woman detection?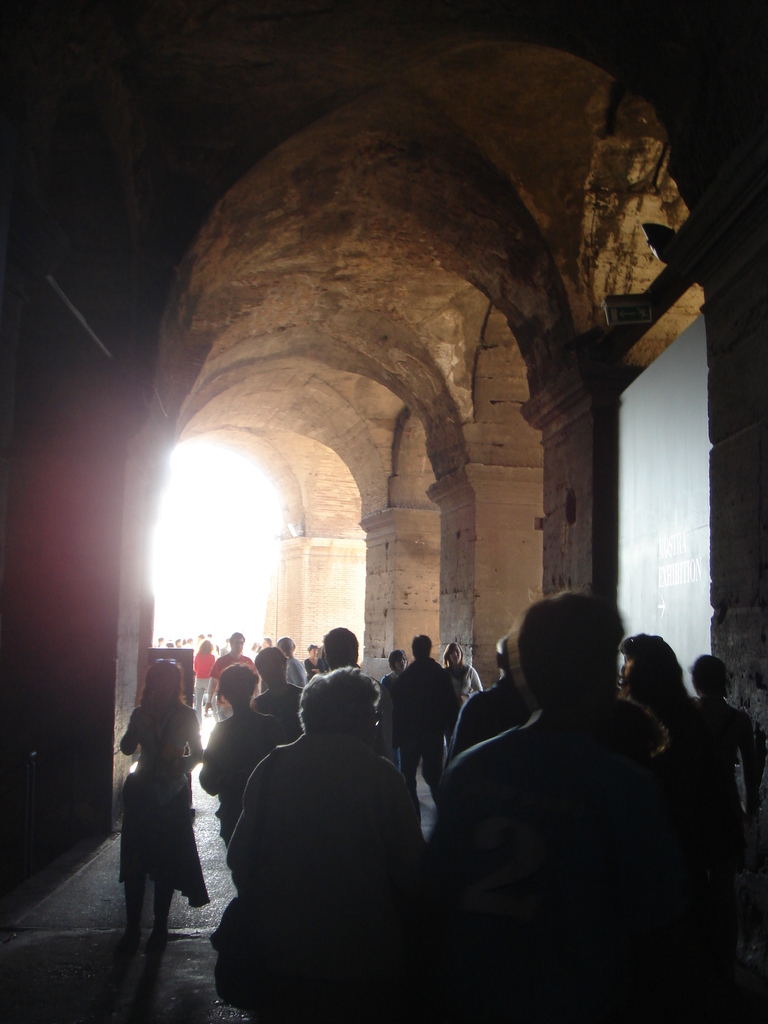
(380, 648, 413, 693)
